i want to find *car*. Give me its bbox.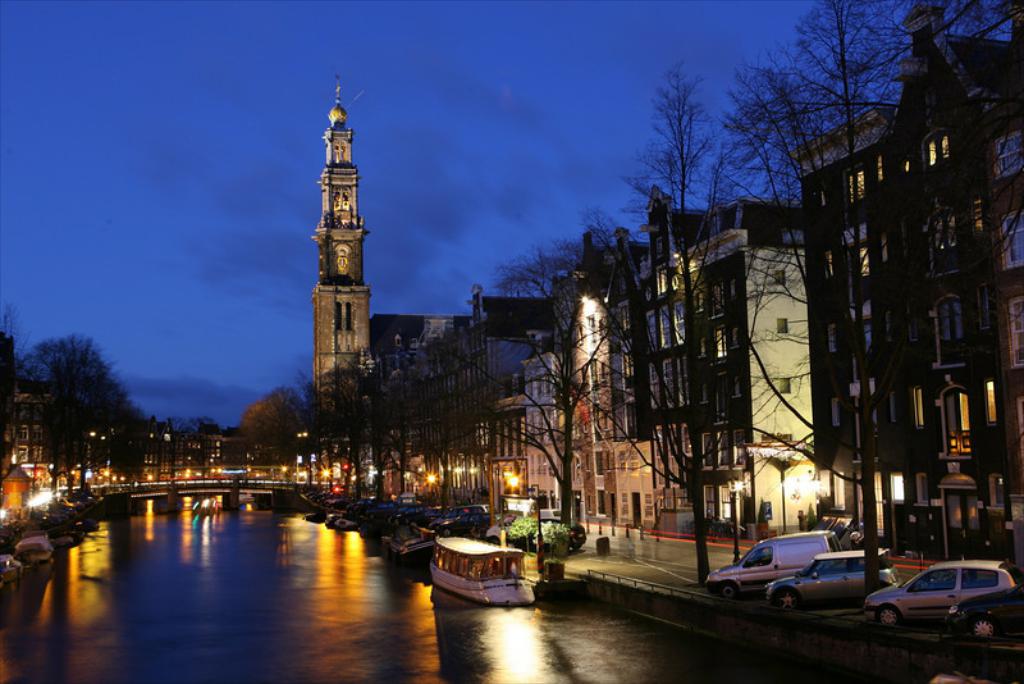
bbox=(945, 589, 1023, 643).
